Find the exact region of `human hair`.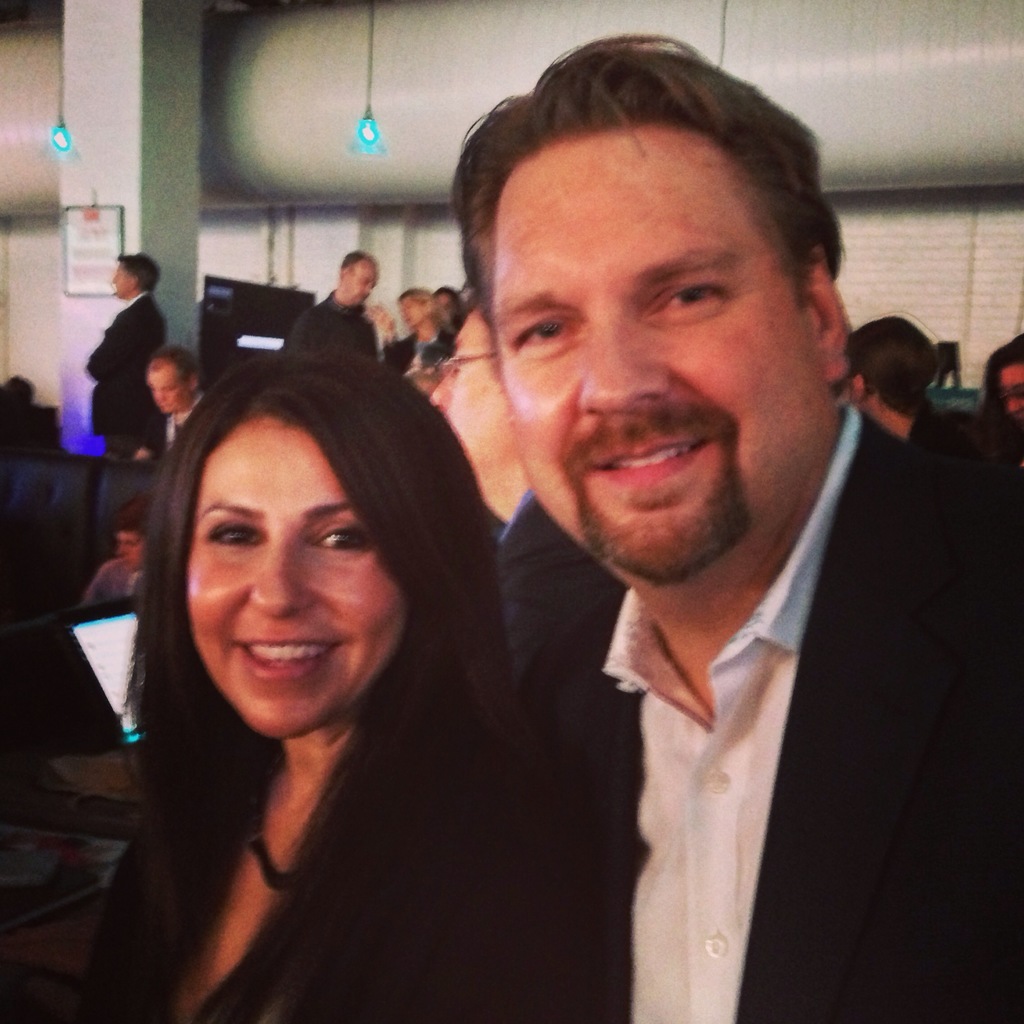
Exact region: left=435, top=283, right=459, bottom=306.
